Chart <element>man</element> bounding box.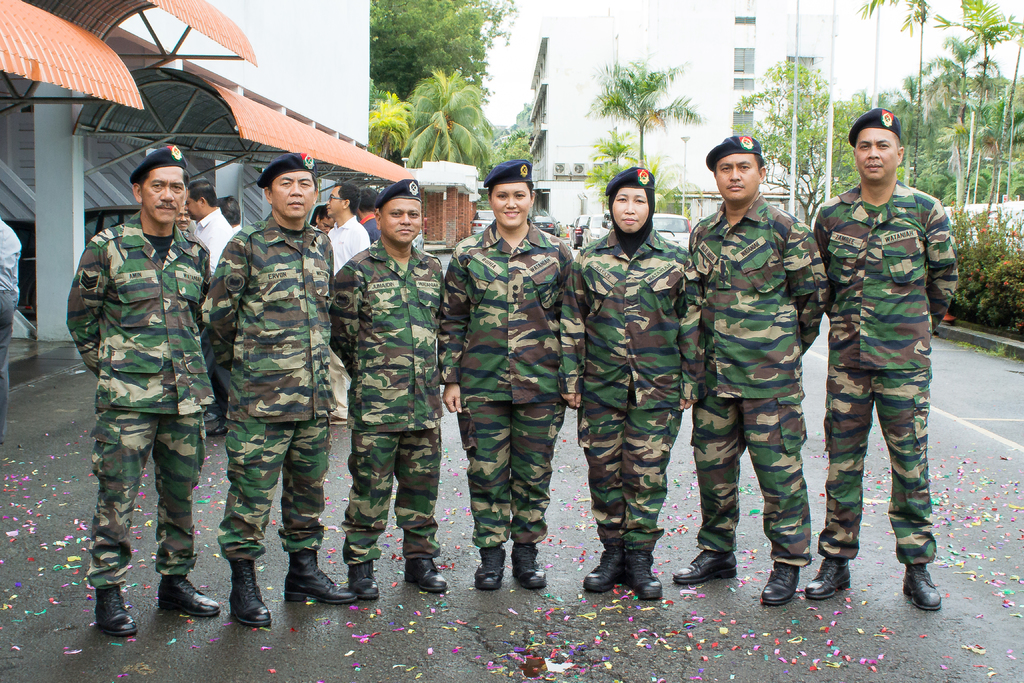
Charted: [left=686, top=129, right=829, bottom=610].
